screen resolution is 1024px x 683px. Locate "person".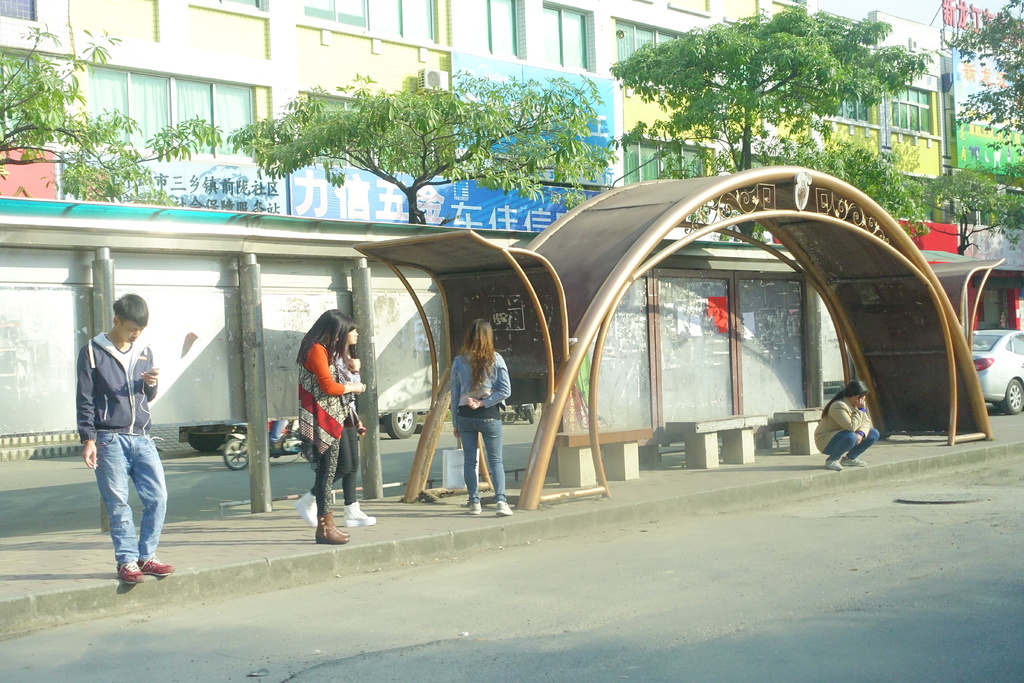
BBox(296, 315, 376, 531).
